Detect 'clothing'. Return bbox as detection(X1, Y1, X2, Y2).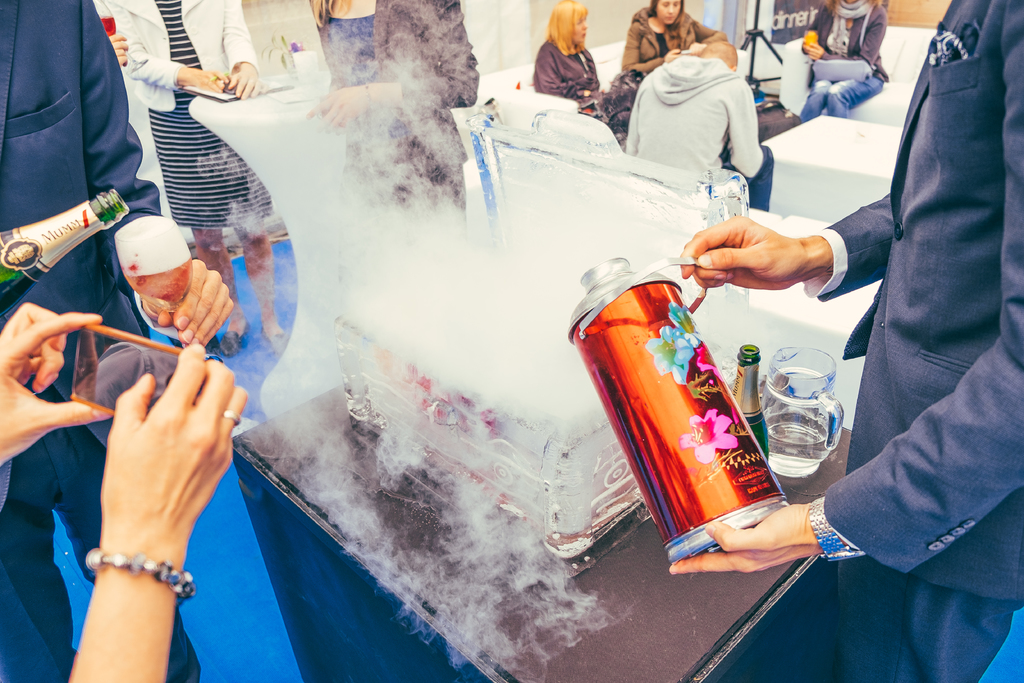
detection(94, 0, 274, 228).
